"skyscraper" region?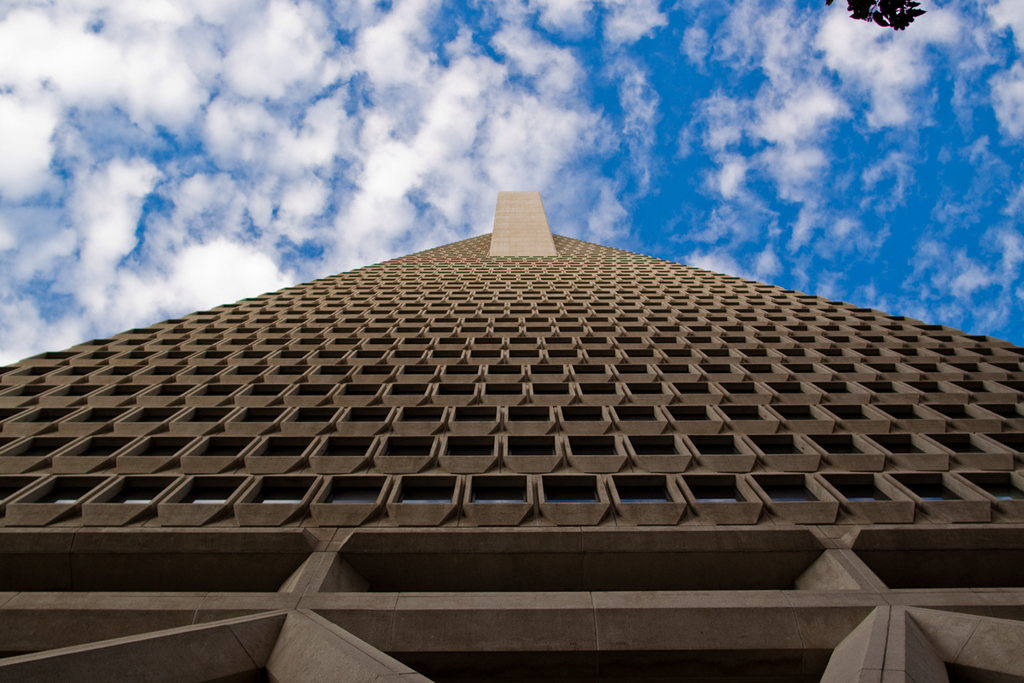
left=0, top=190, right=1020, bottom=643
